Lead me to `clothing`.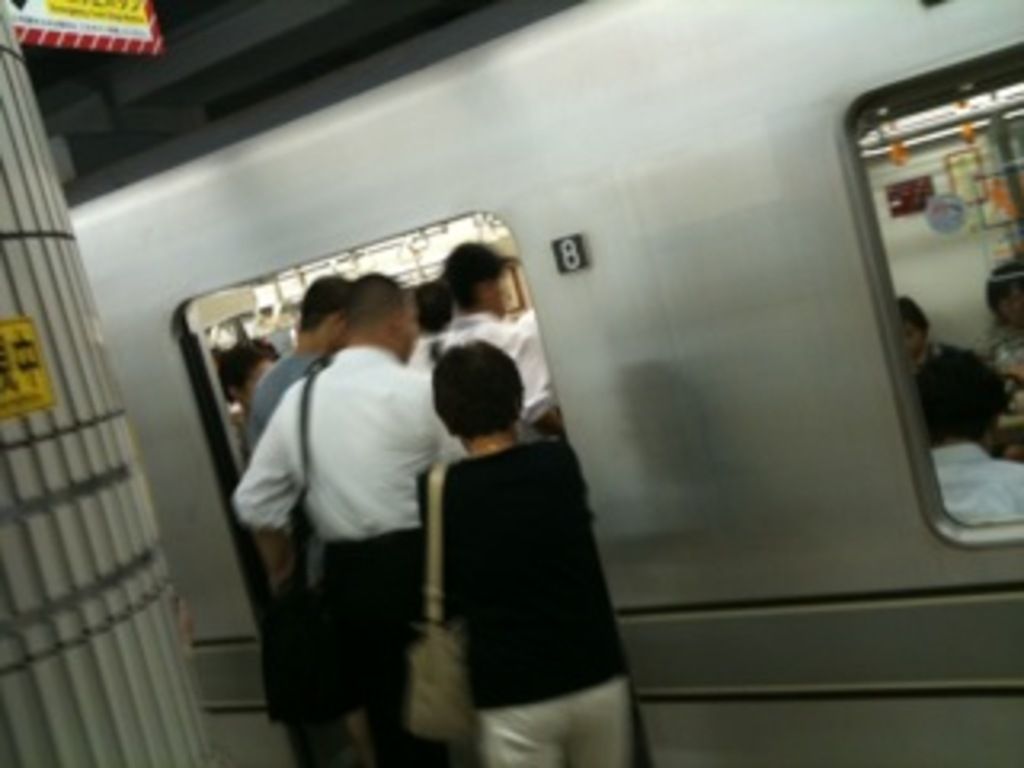
Lead to l=906, t=336, r=1005, b=413.
